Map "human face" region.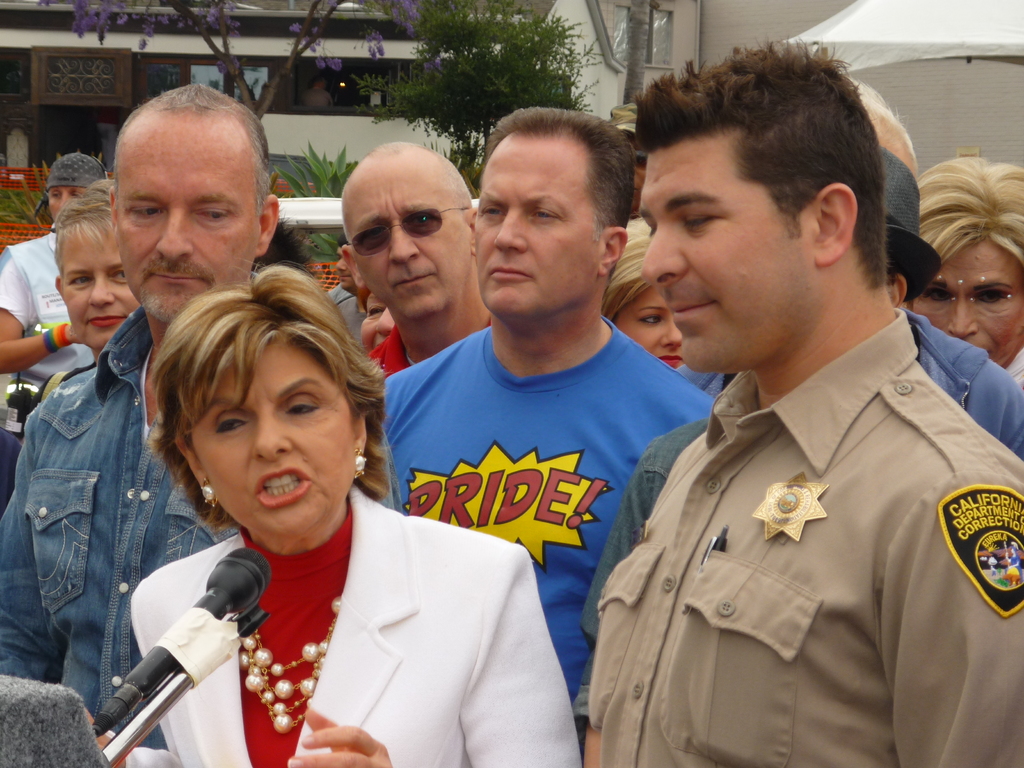
Mapped to l=639, t=143, r=808, b=371.
